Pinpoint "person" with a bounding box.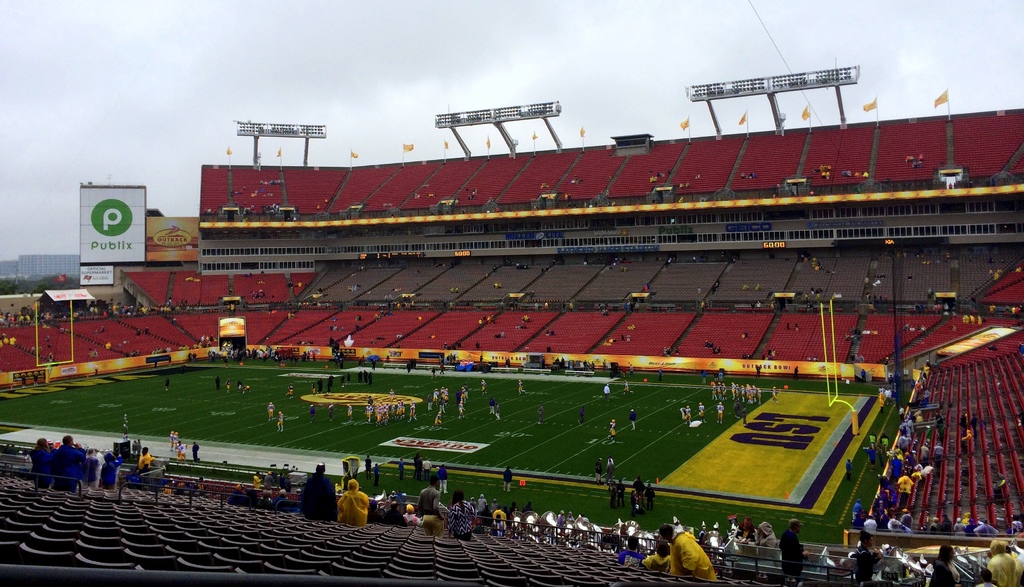
bbox=[612, 422, 613, 433].
